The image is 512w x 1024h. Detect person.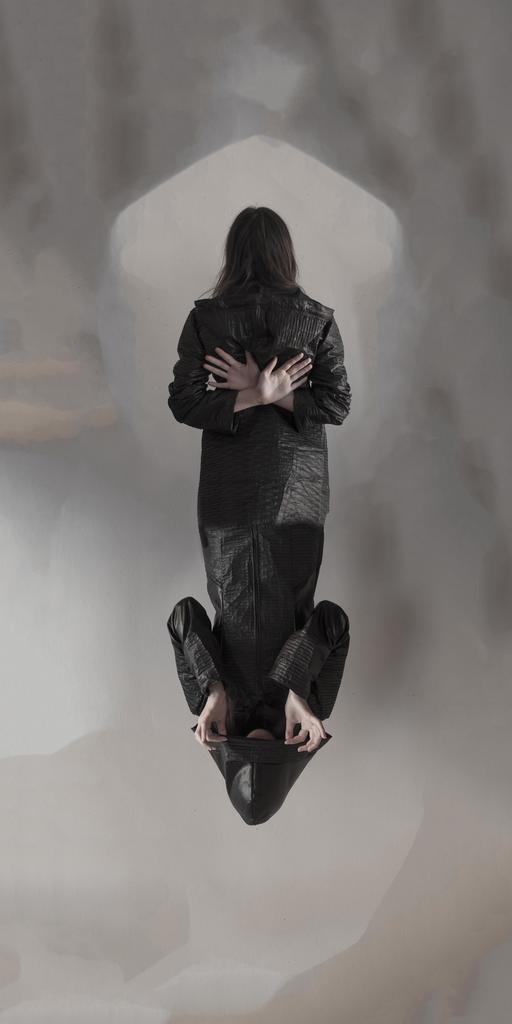
Detection: (x1=161, y1=595, x2=350, y2=829).
